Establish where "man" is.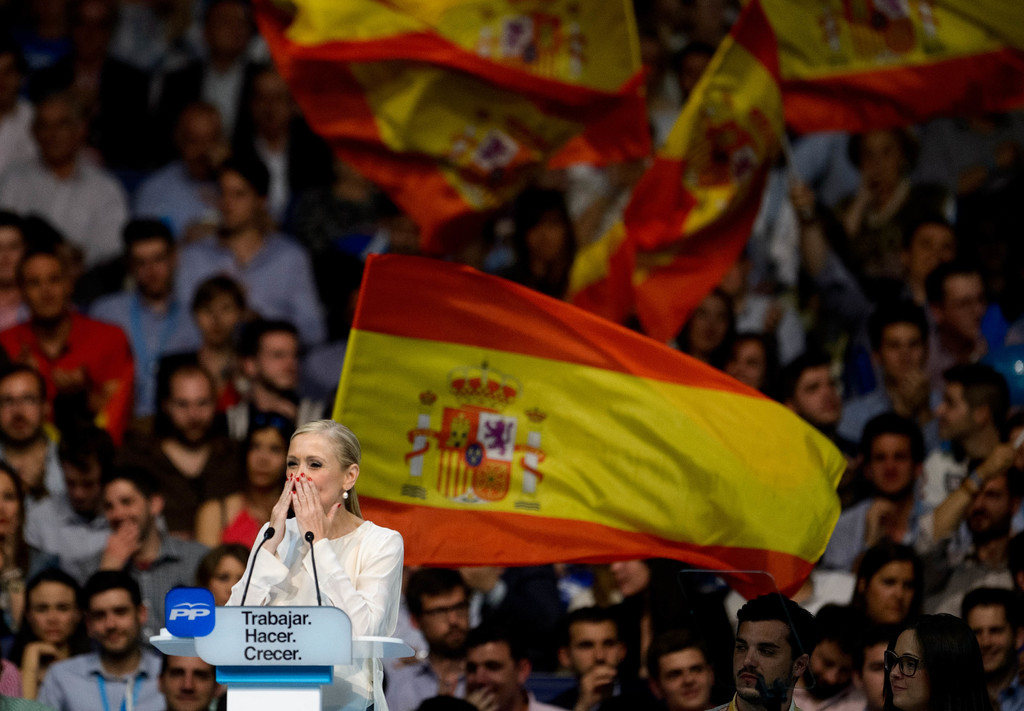
Established at <bbox>40, 565, 165, 710</bbox>.
